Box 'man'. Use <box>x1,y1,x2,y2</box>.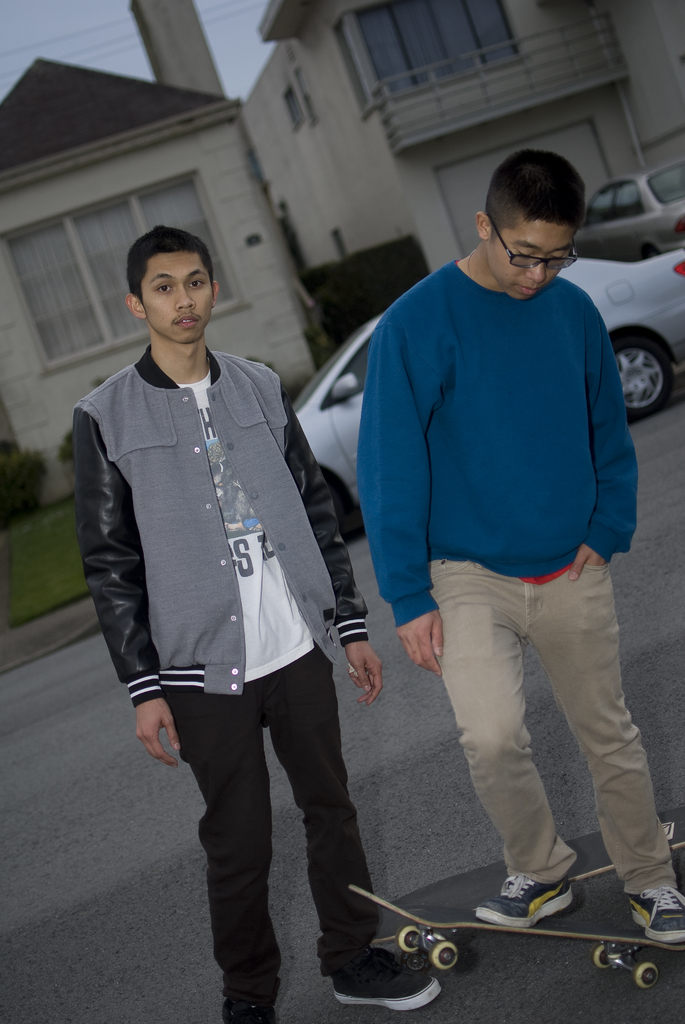
<box>354,147,684,942</box>.
